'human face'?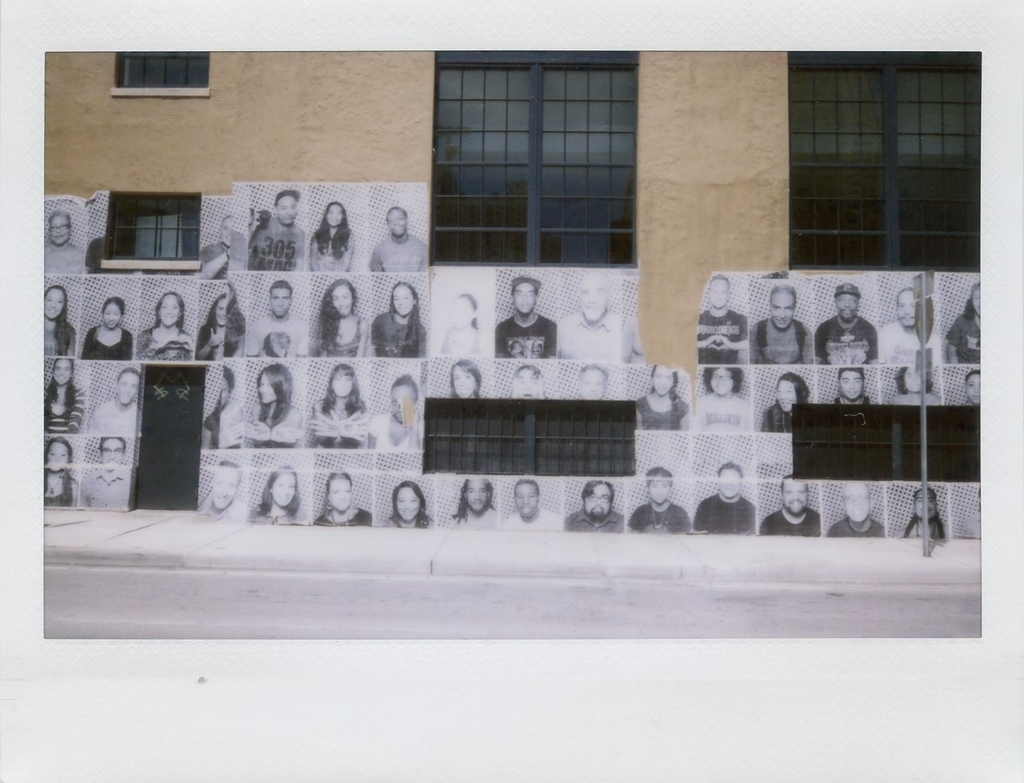
[100, 437, 122, 471]
